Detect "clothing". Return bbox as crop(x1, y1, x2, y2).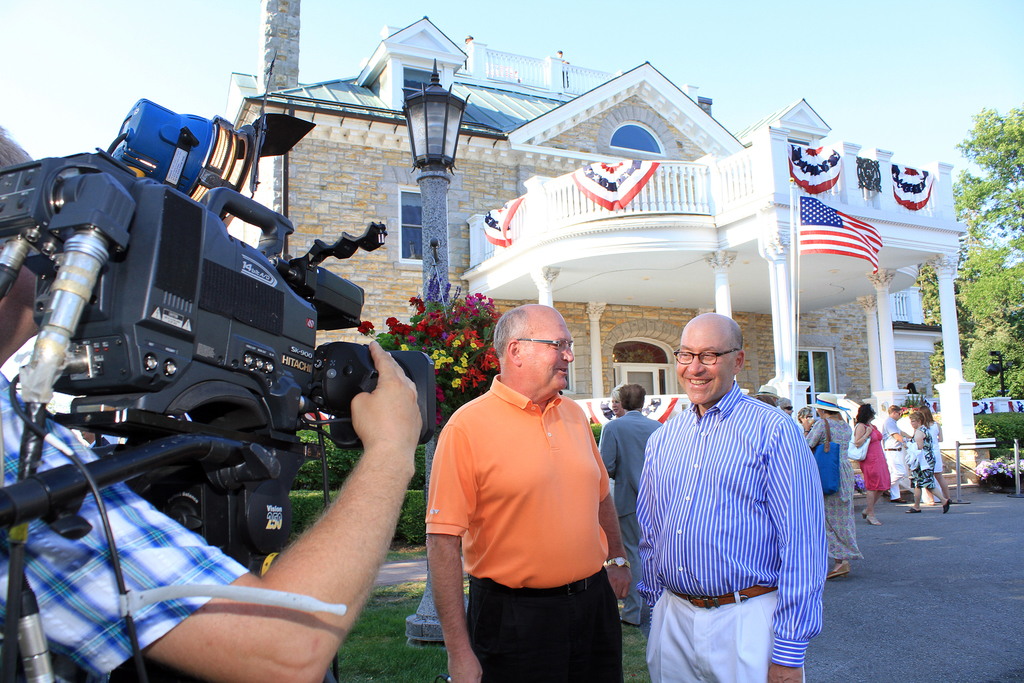
crop(598, 407, 661, 622).
